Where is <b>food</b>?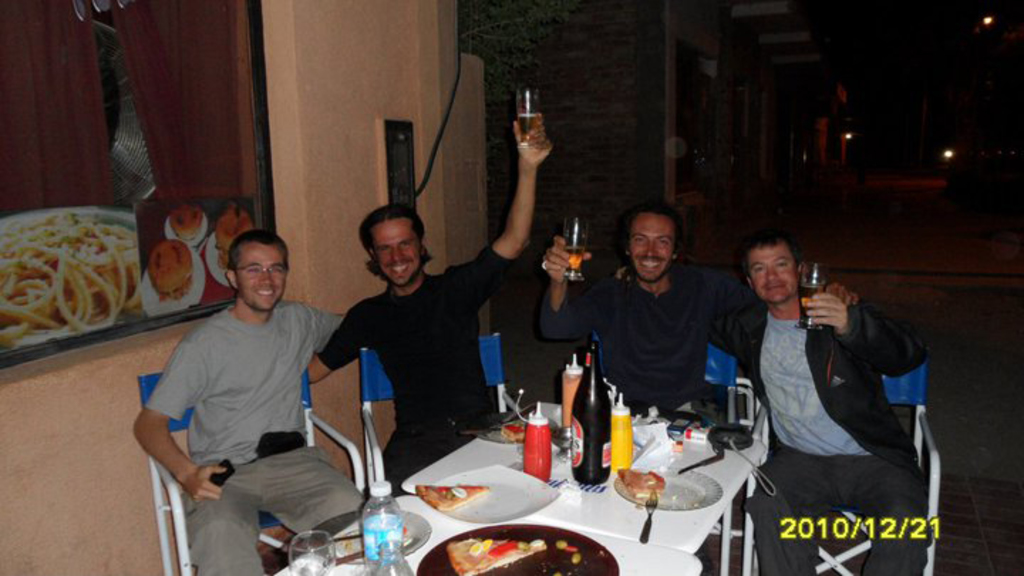
{"x1": 616, "y1": 465, "x2": 666, "y2": 506}.
